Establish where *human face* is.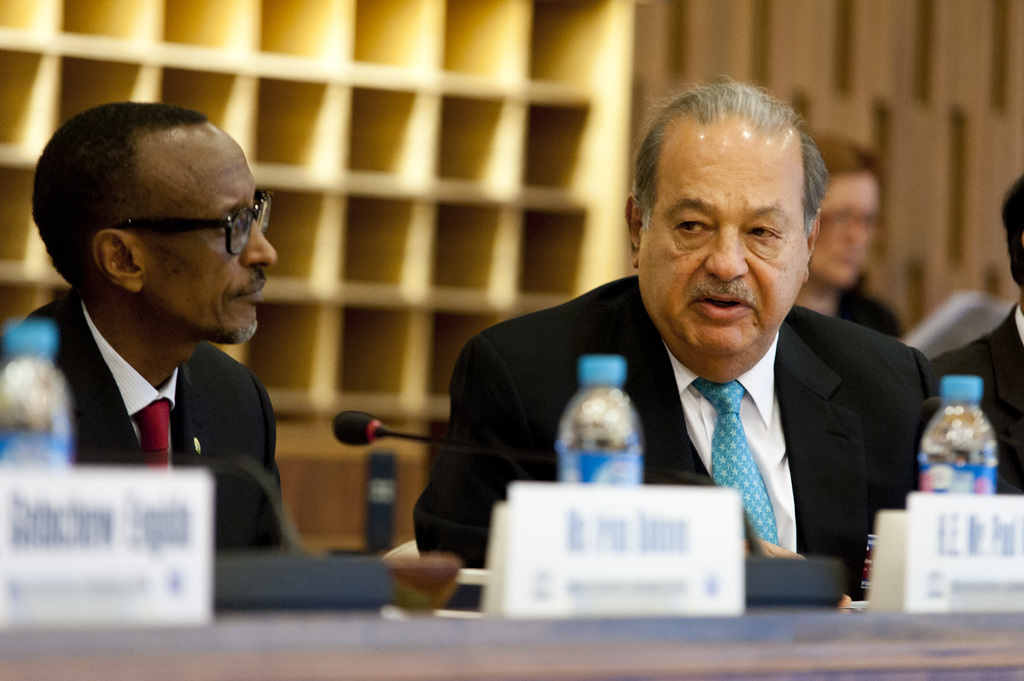
Established at [145, 137, 277, 346].
